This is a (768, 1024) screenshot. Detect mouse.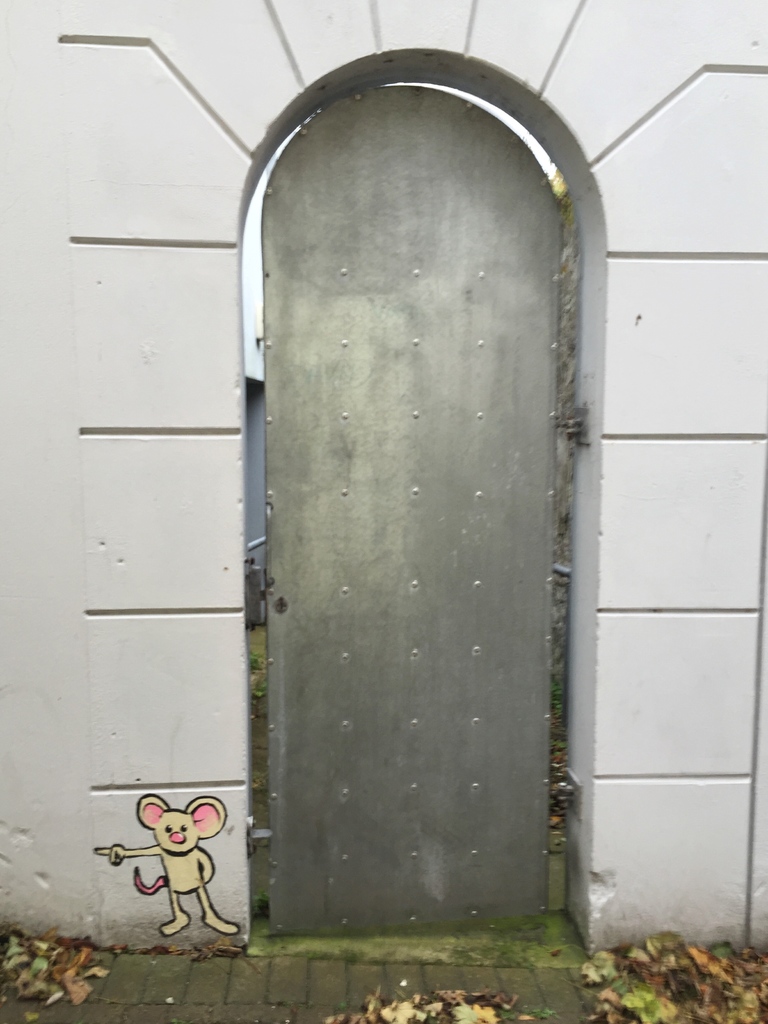
rect(93, 790, 241, 934).
